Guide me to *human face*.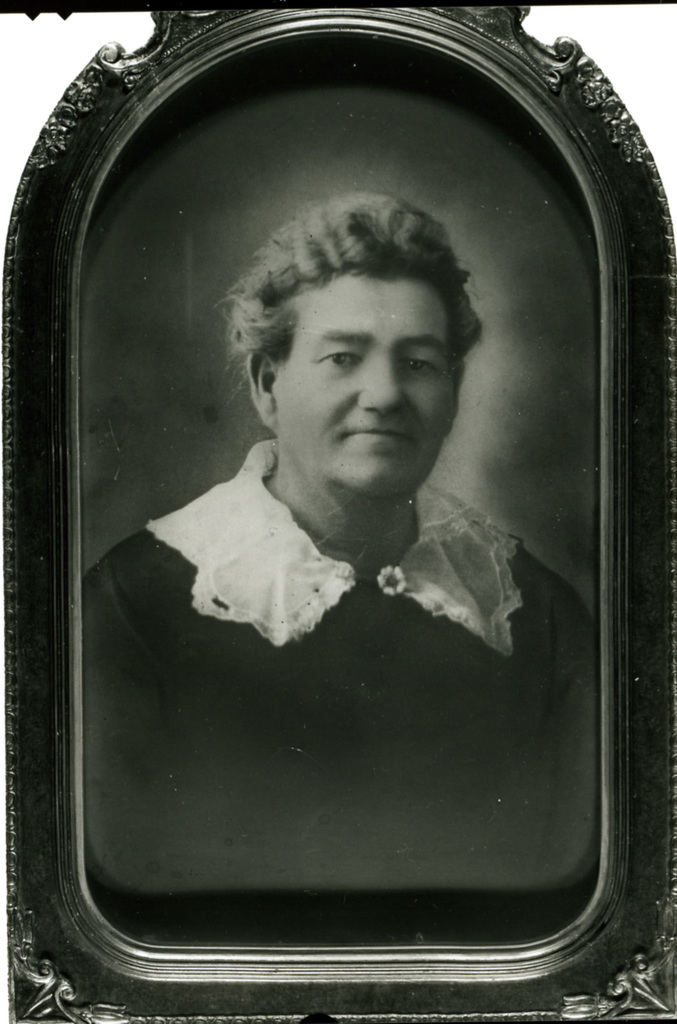
Guidance: bbox=(289, 269, 459, 498).
